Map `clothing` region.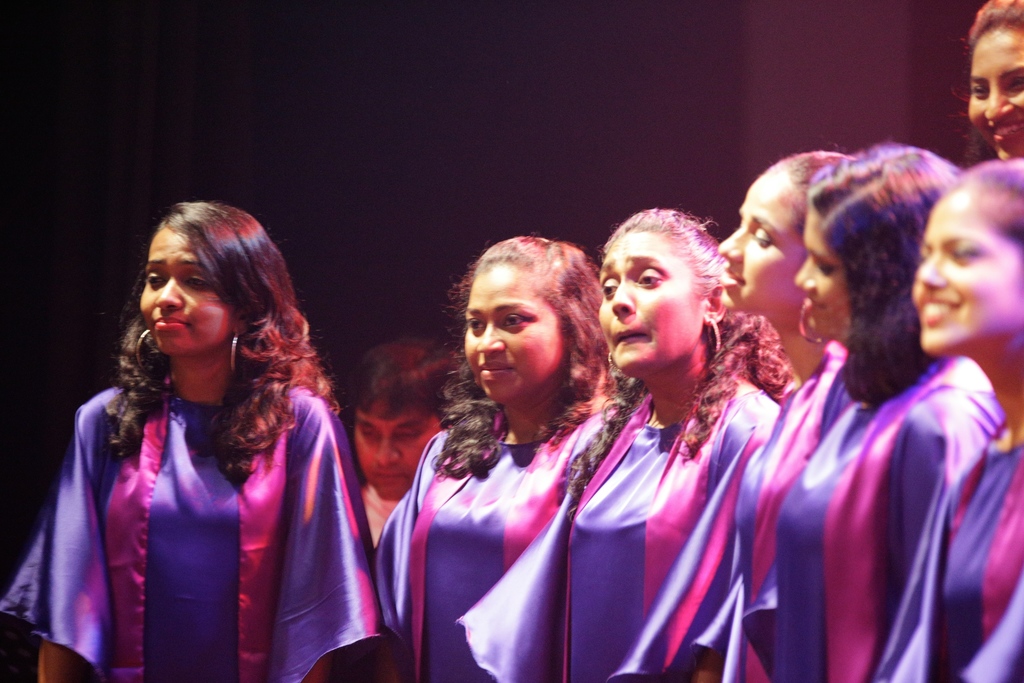
Mapped to (1,374,383,682).
